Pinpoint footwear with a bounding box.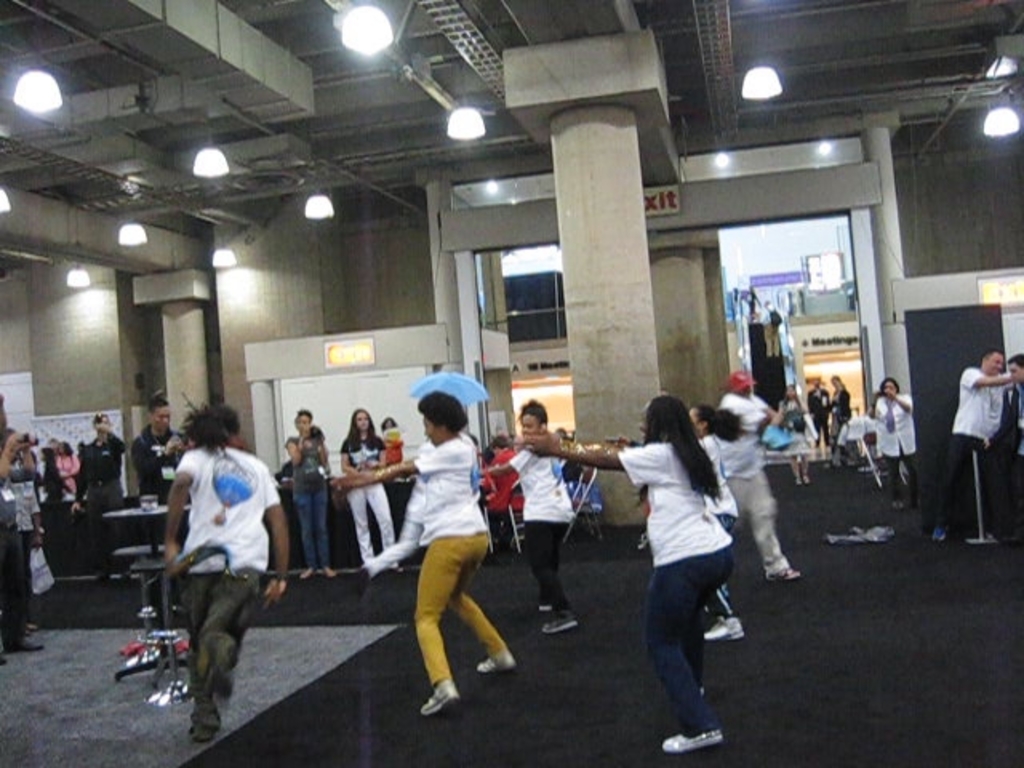
765 565 802 586.
